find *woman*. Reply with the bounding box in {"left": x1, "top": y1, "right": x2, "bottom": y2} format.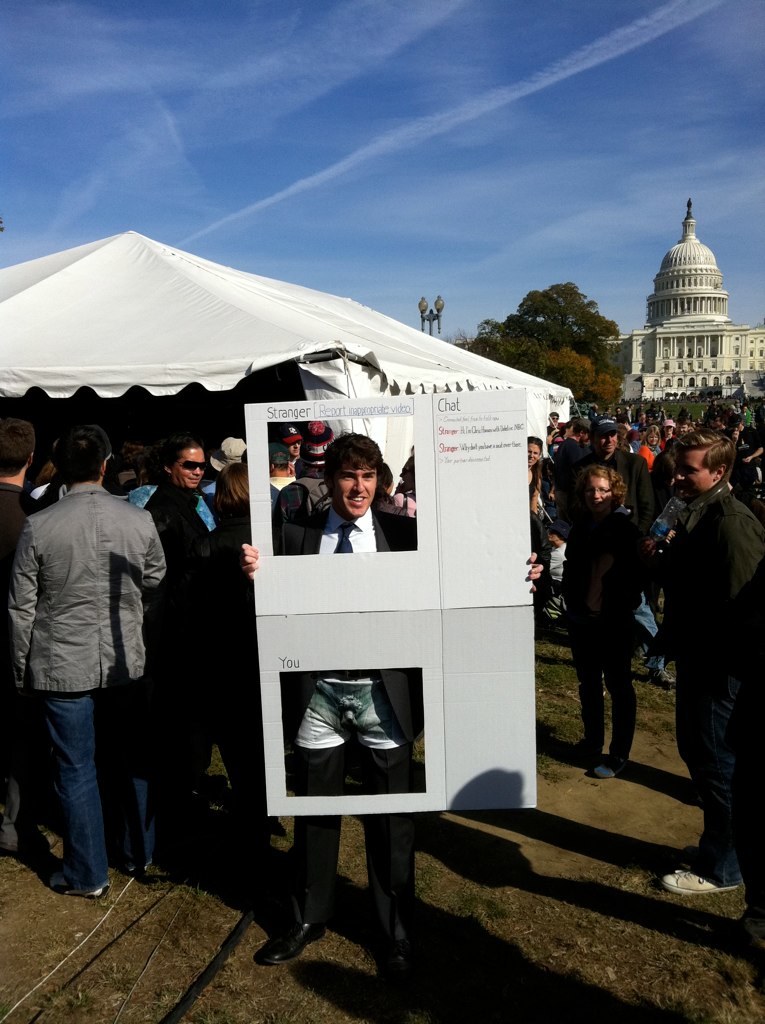
{"left": 142, "top": 439, "right": 211, "bottom": 803}.
